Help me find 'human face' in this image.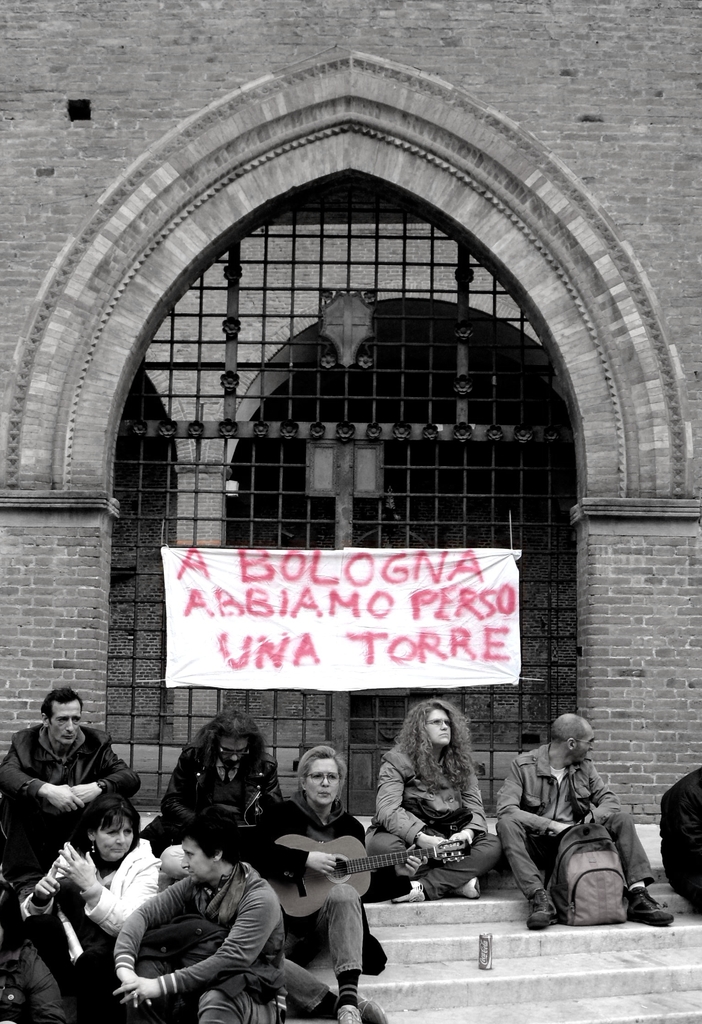
Found it: 181/839/208/883.
